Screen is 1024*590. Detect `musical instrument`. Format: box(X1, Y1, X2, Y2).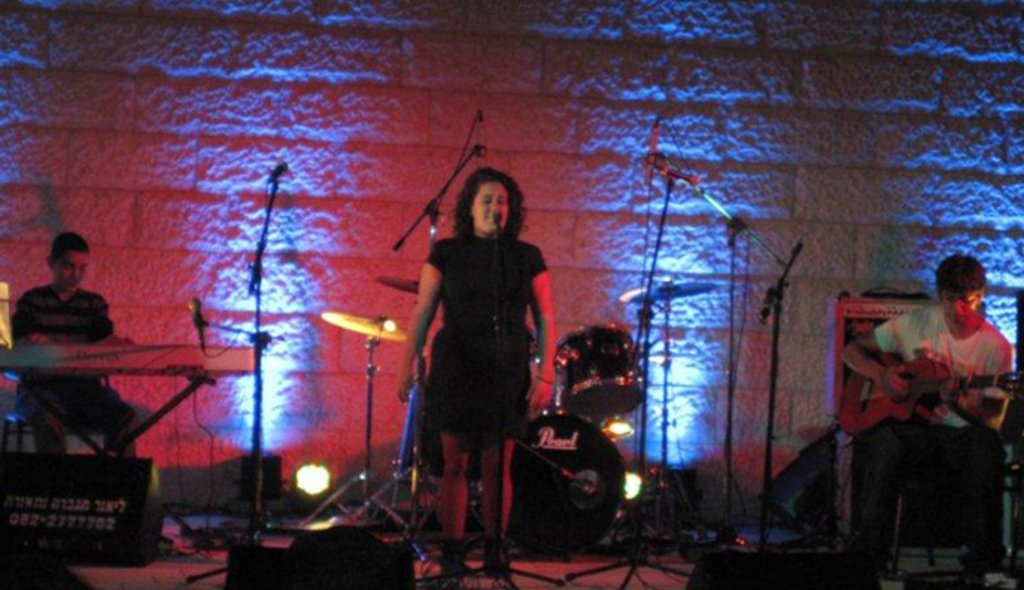
box(495, 405, 632, 554).
